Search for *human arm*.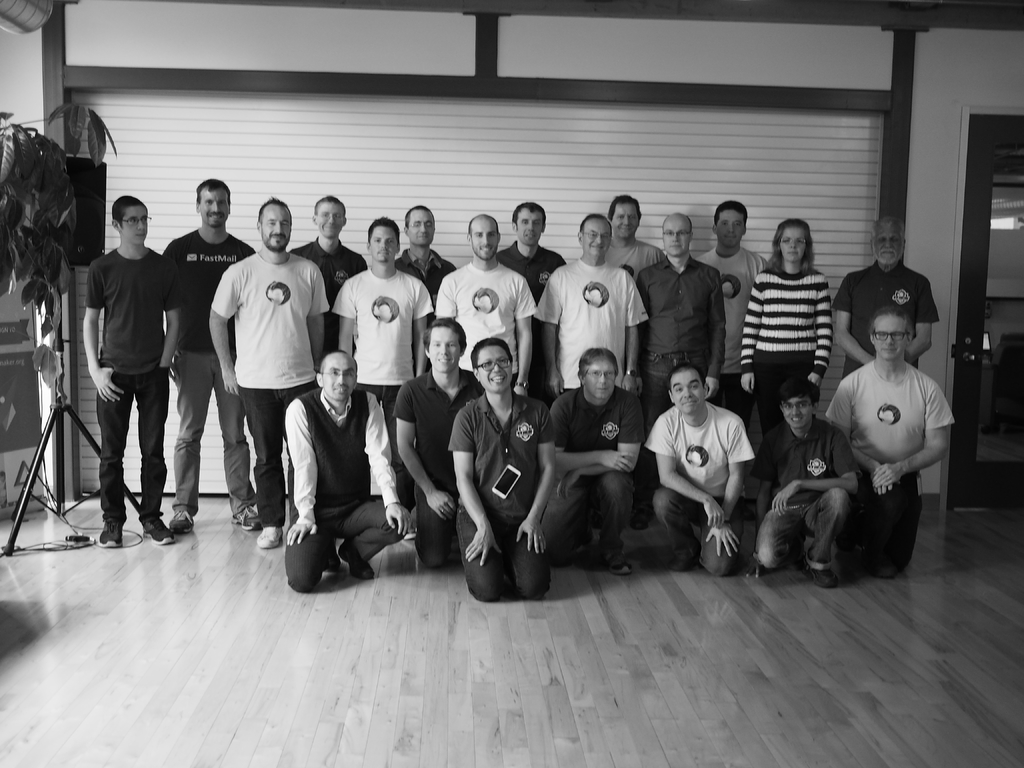
Found at (left=533, top=397, right=644, bottom=474).
